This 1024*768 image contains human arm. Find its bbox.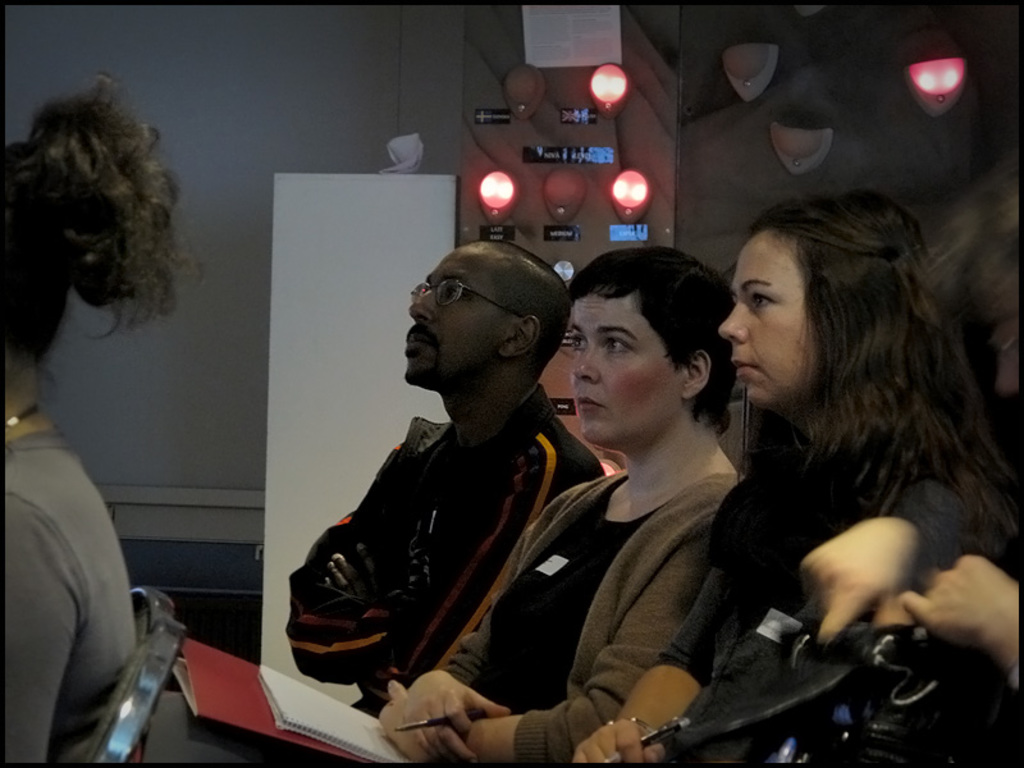
{"left": 801, "top": 474, "right": 984, "bottom": 645}.
